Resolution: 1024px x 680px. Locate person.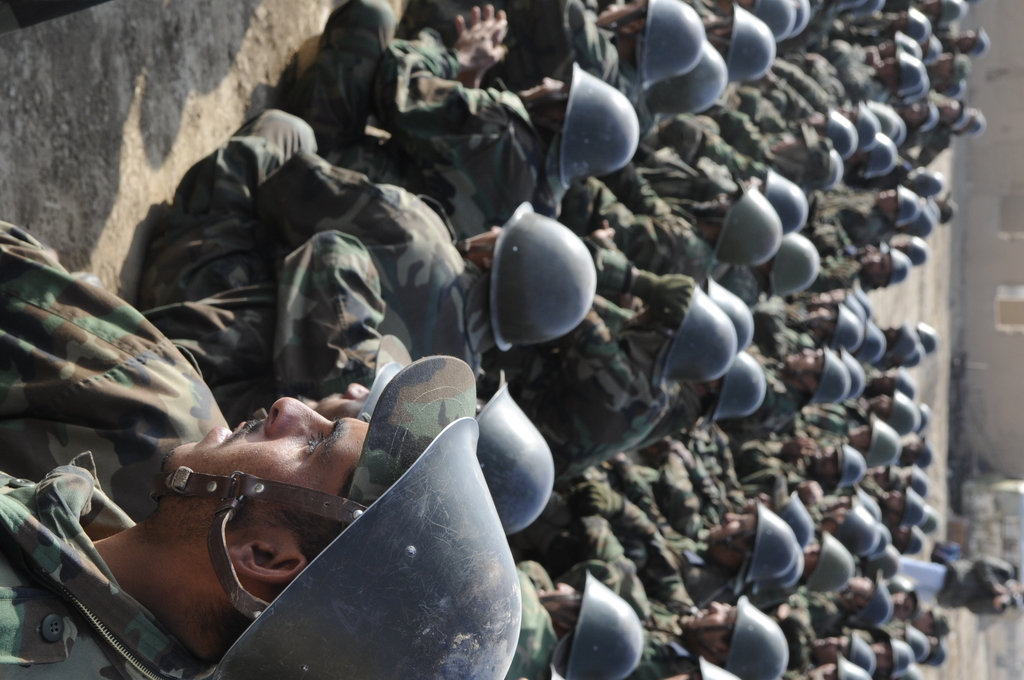
<region>644, 50, 730, 135</region>.
